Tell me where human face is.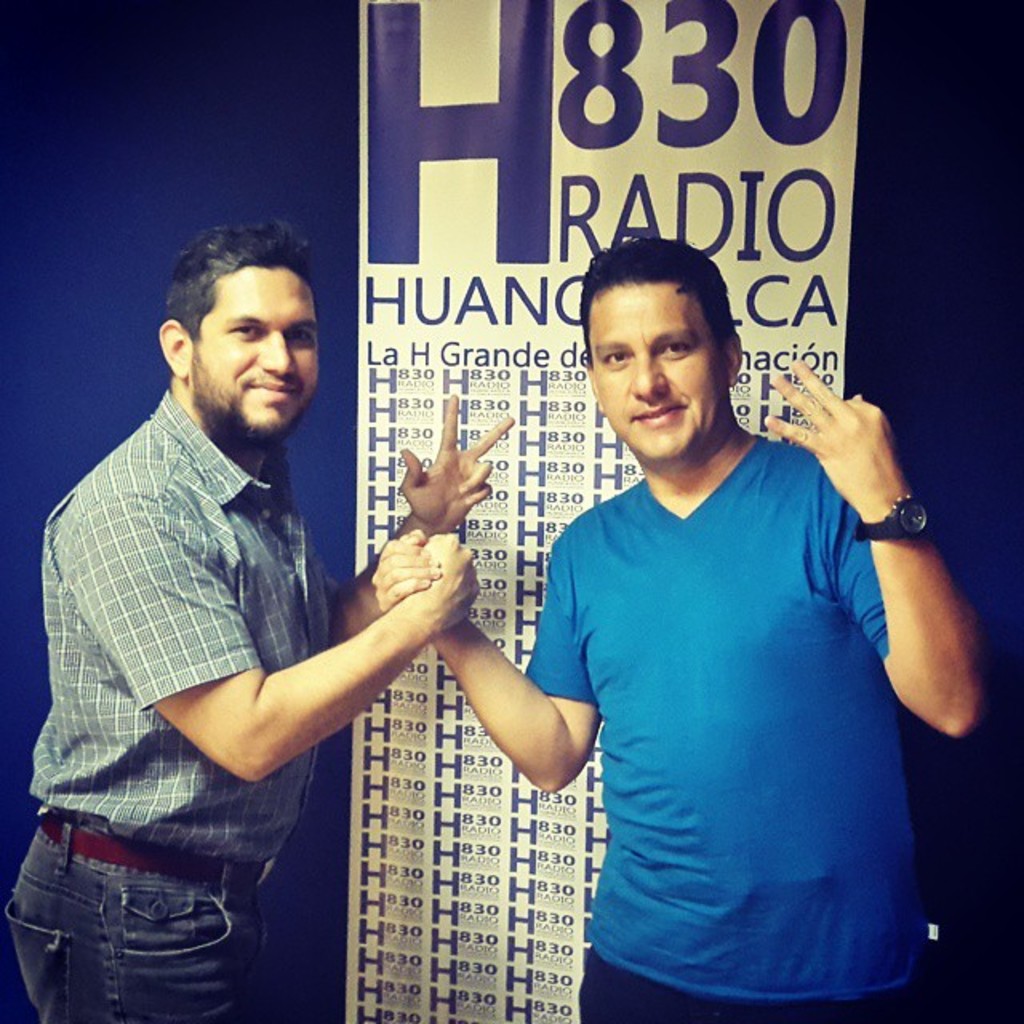
human face is at bbox=[592, 285, 725, 462].
